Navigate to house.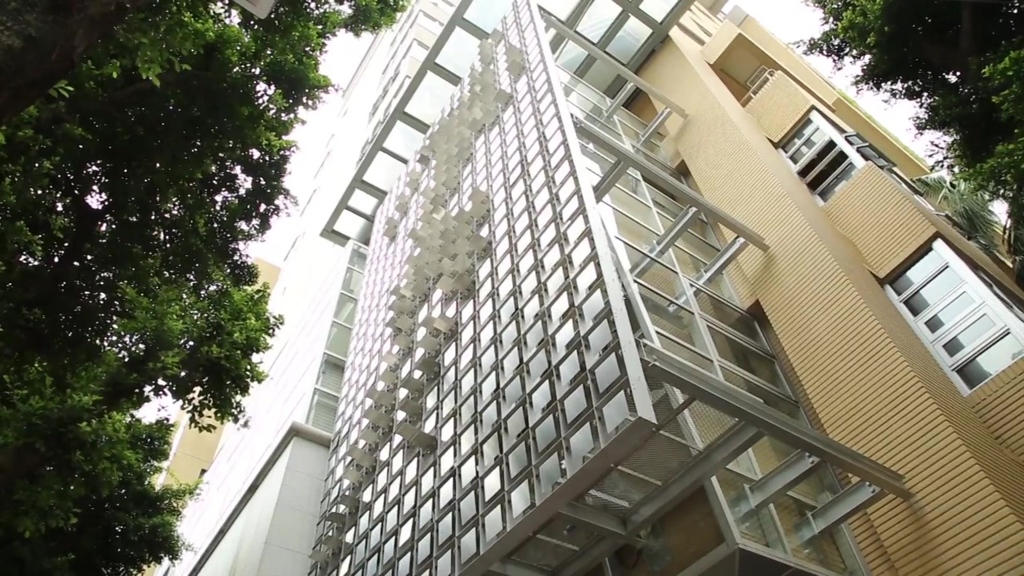
Navigation target: bbox(128, 246, 369, 575).
